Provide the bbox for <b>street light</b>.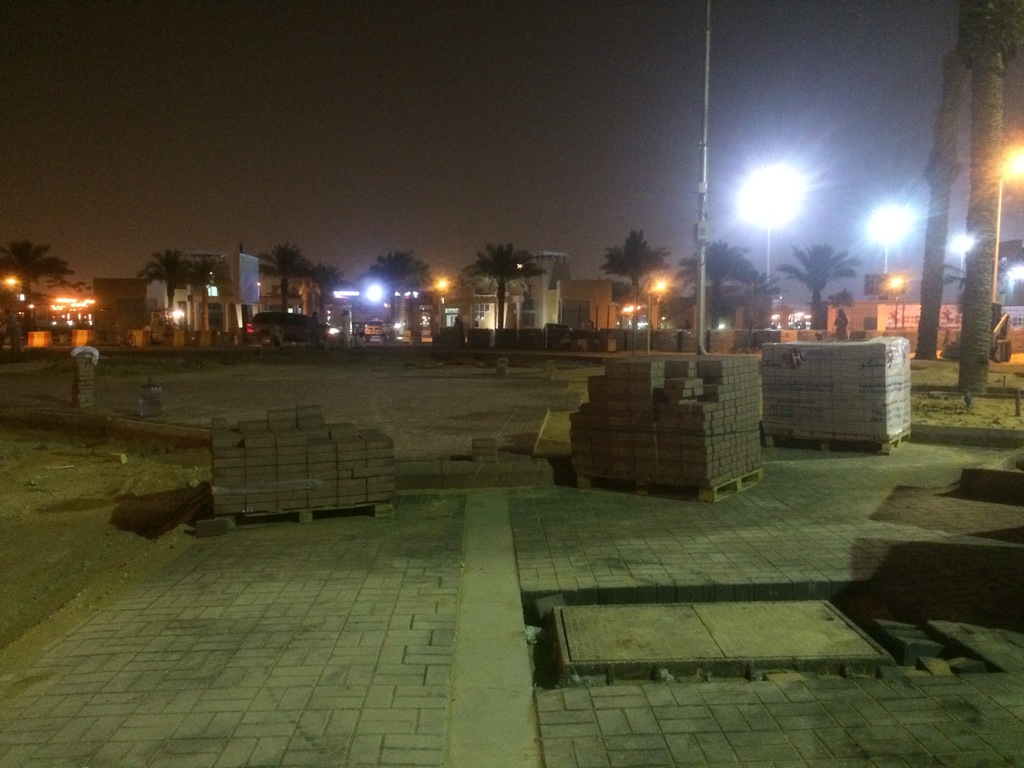
996:141:1023:302.
